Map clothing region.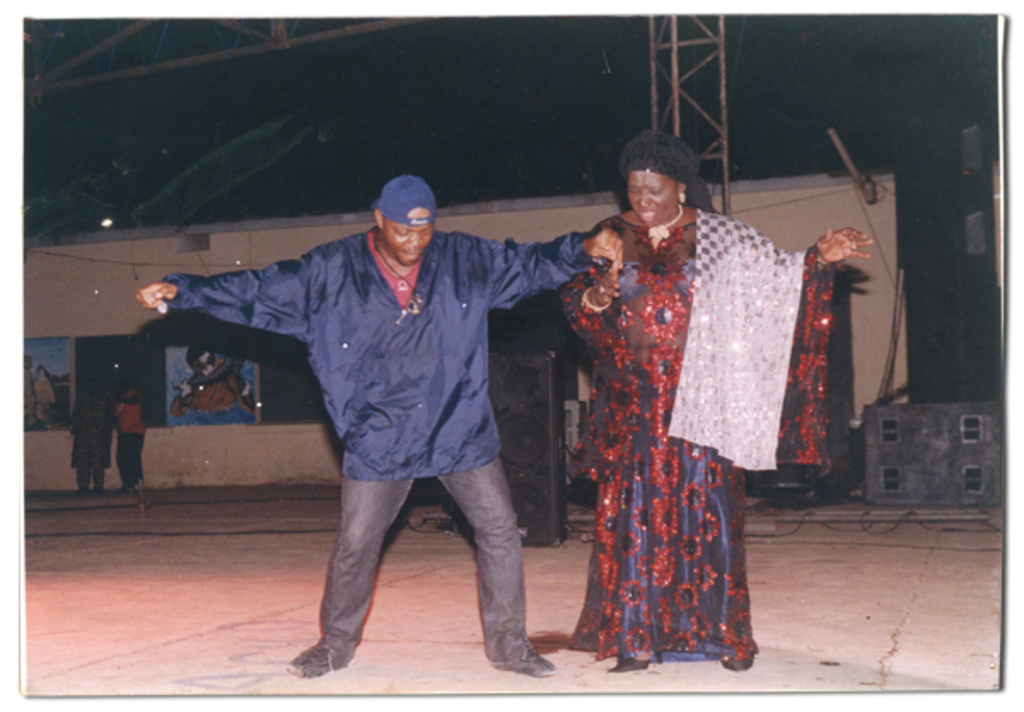
Mapped to locate(167, 183, 606, 584).
